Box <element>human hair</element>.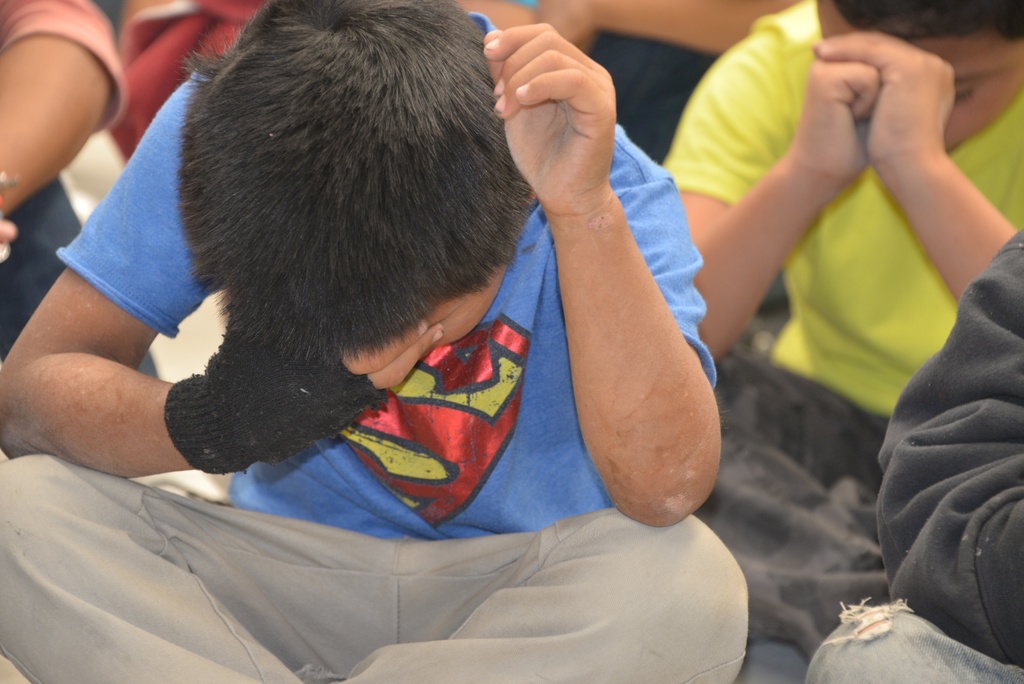
bbox=(153, 0, 537, 420).
